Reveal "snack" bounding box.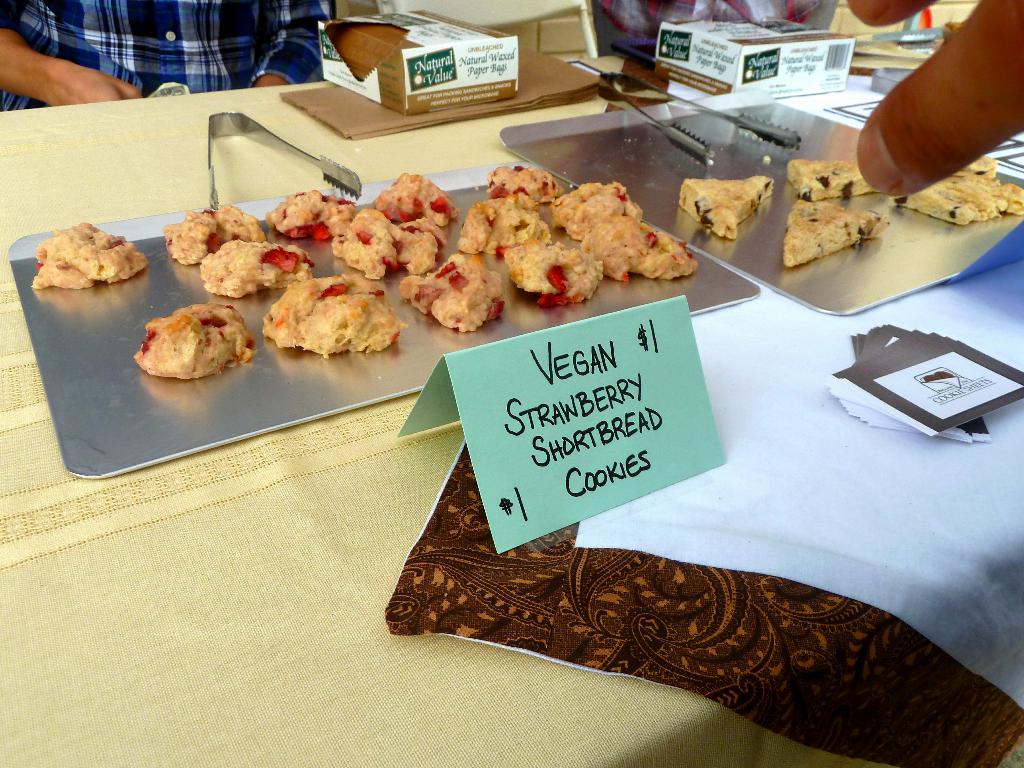
Revealed: Rect(681, 176, 778, 237).
